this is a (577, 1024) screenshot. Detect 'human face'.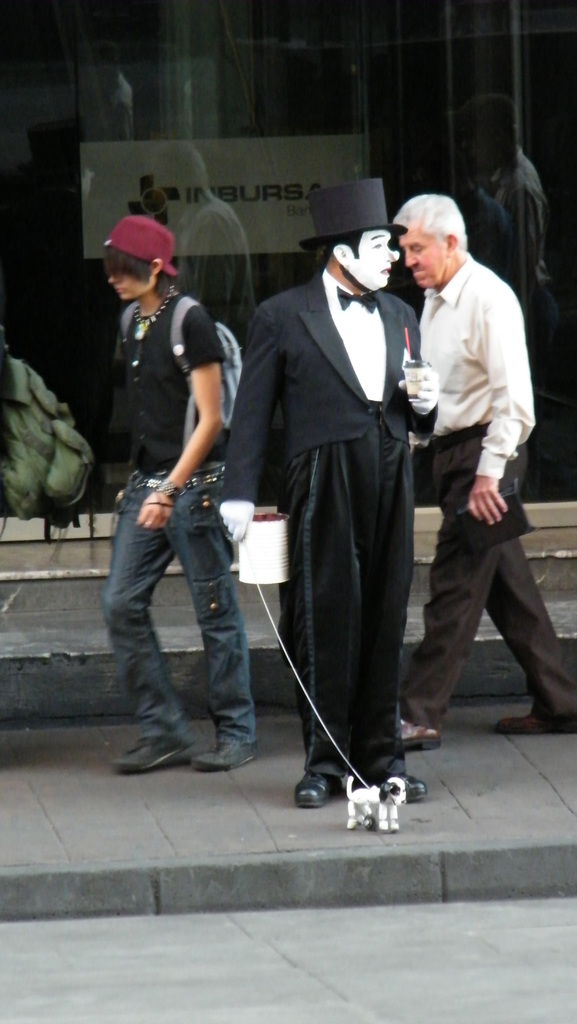
detection(398, 225, 451, 285).
